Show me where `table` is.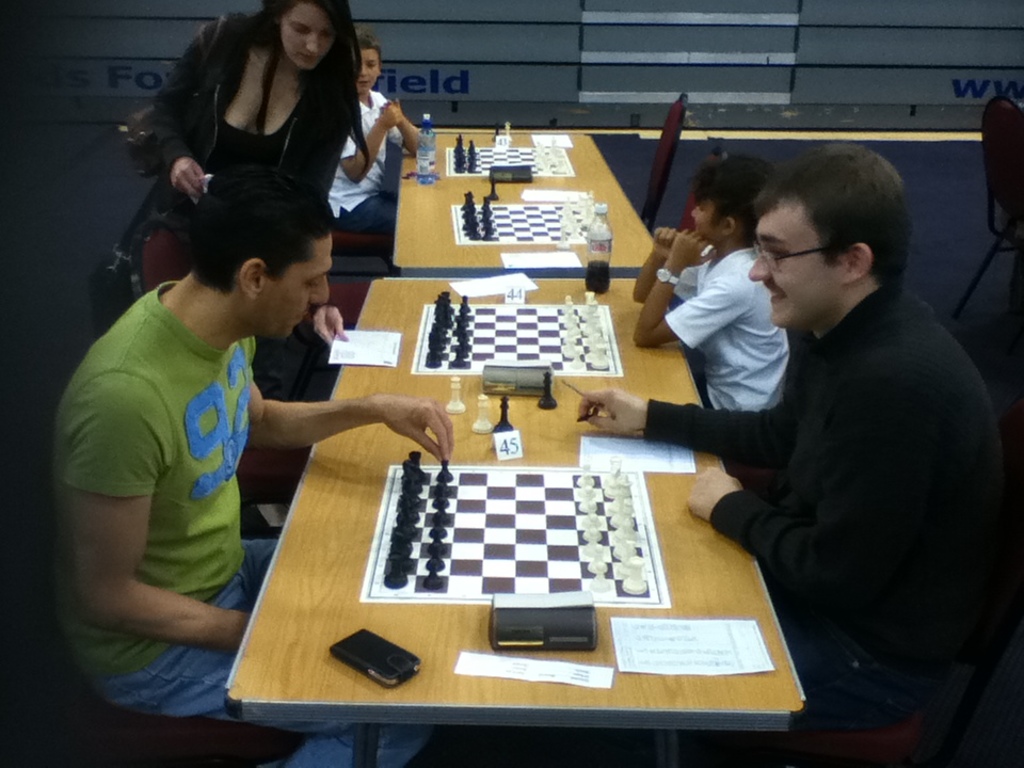
`table` is at {"left": 396, "top": 129, "right": 658, "bottom": 269}.
